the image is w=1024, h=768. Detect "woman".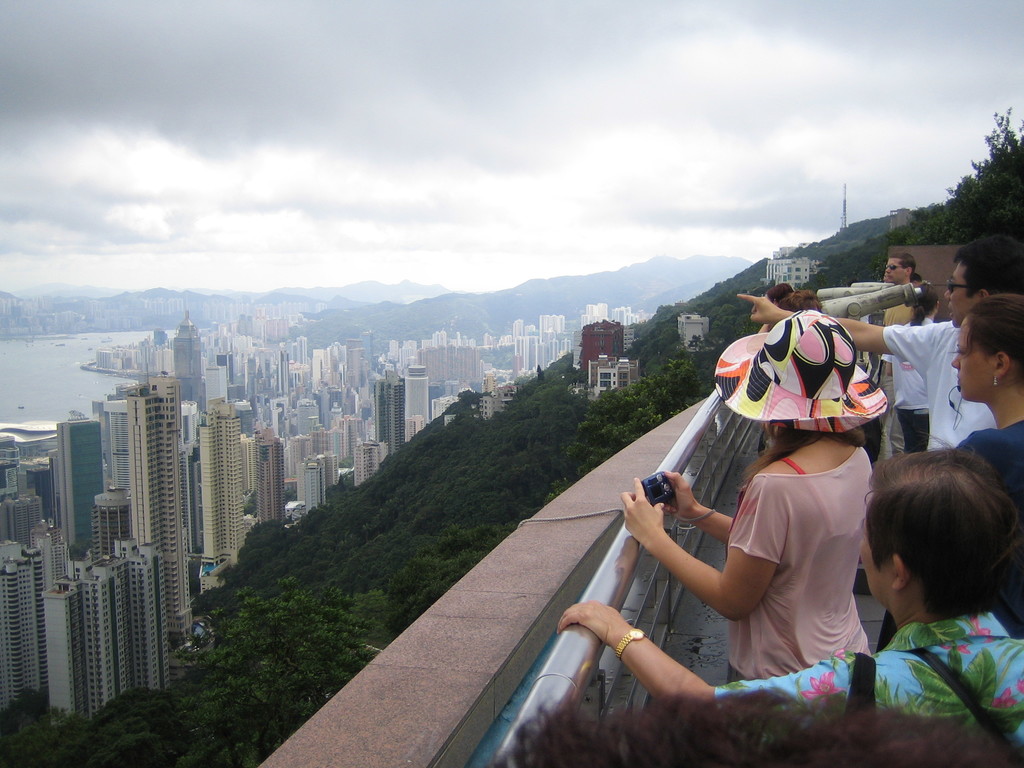
Detection: Rect(882, 288, 941, 451).
